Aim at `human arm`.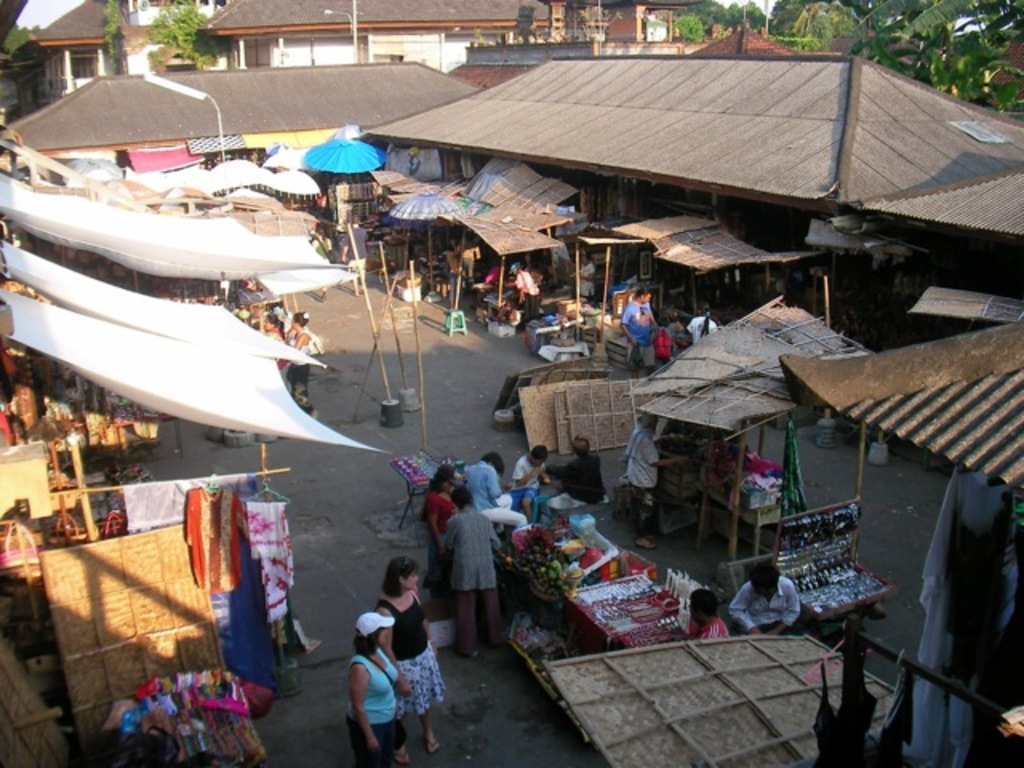
Aimed at <region>770, 579, 805, 635</region>.
